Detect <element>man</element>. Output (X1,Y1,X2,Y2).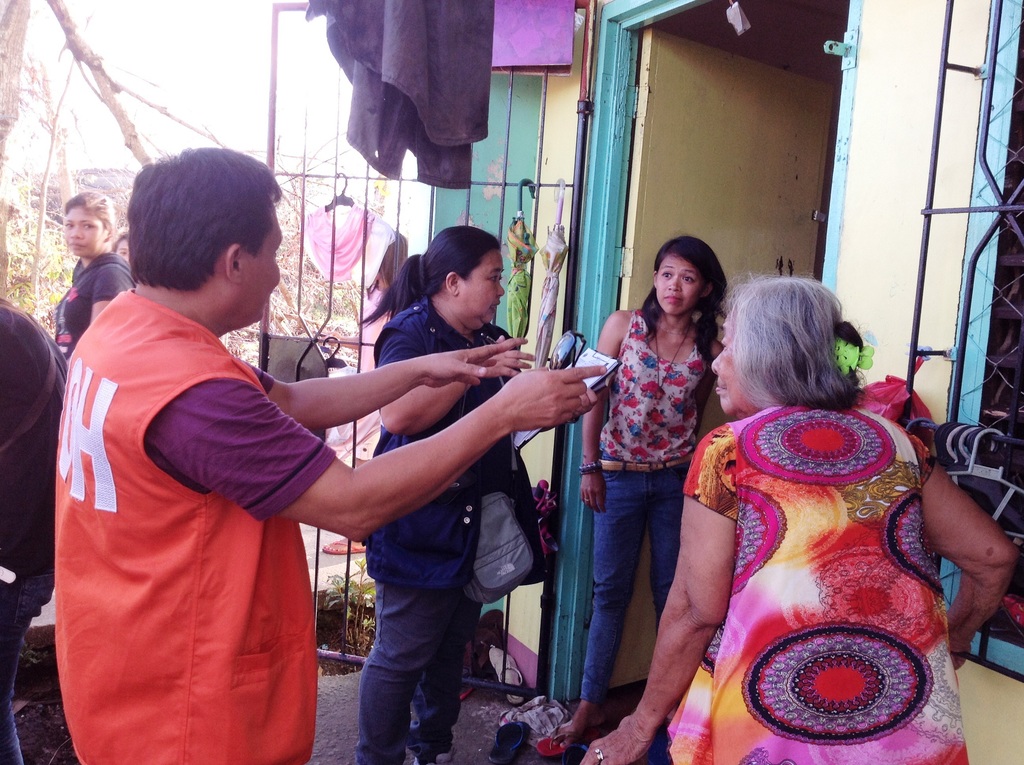
(68,157,477,759).
